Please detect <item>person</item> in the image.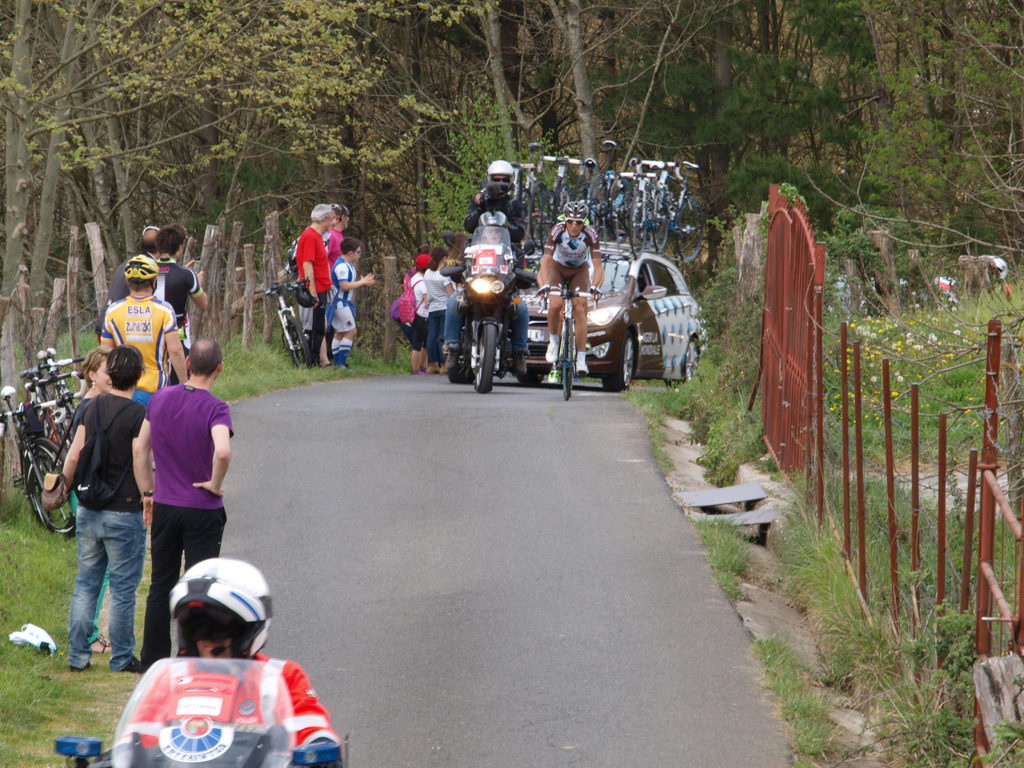
bbox=(328, 205, 351, 262).
